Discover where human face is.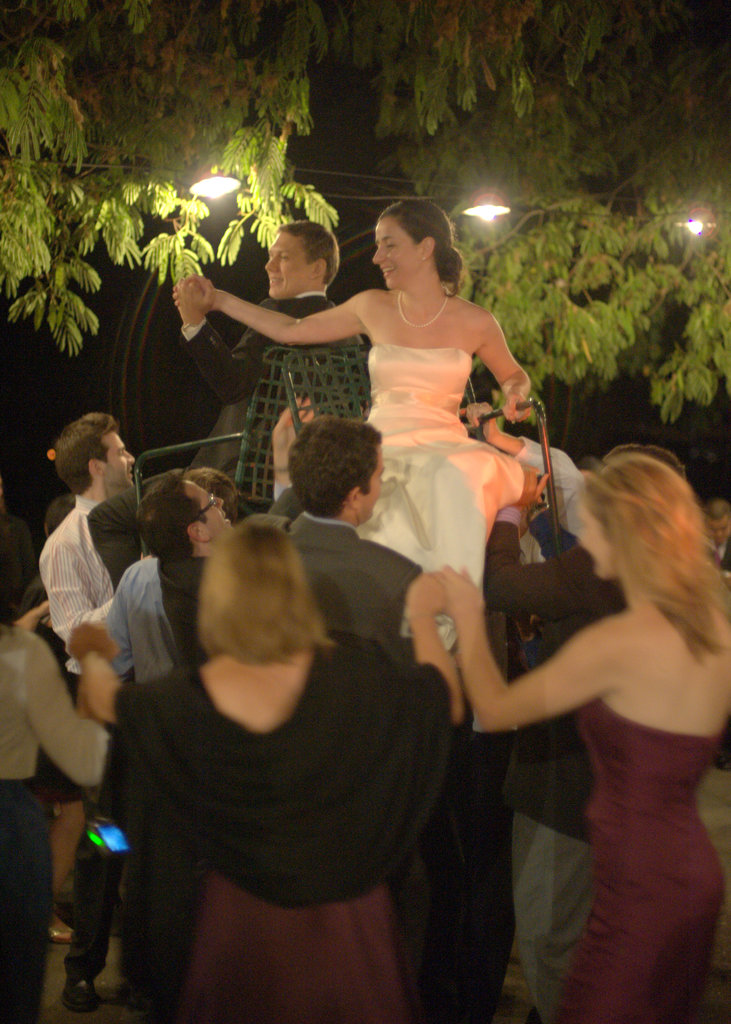
Discovered at region(261, 236, 305, 300).
